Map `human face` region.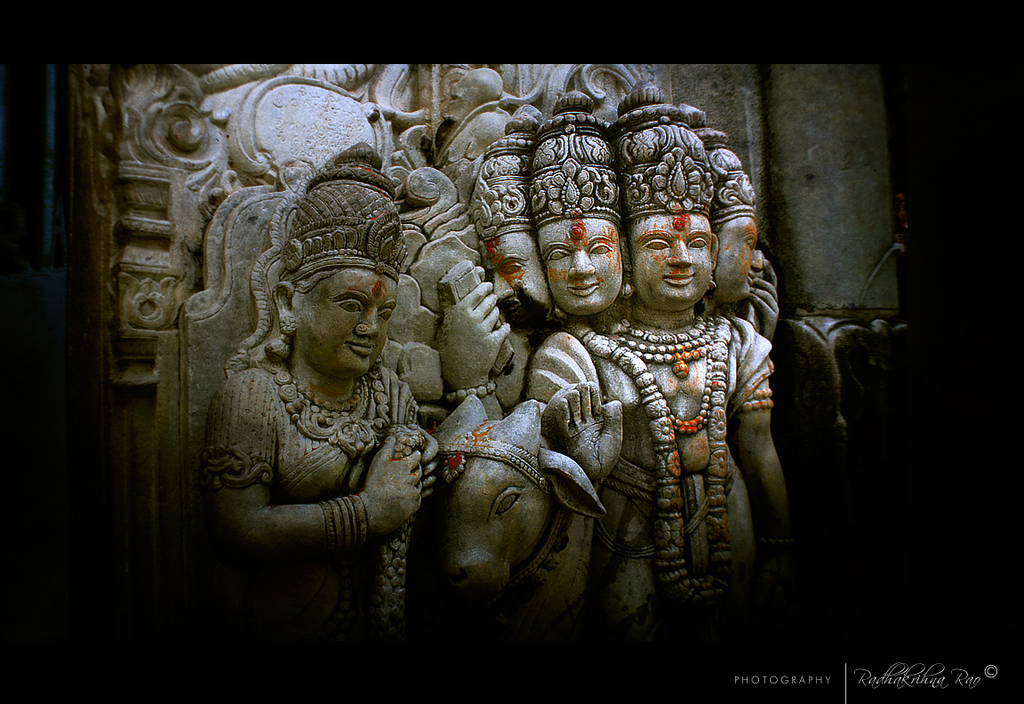
Mapped to select_region(540, 219, 621, 313).
